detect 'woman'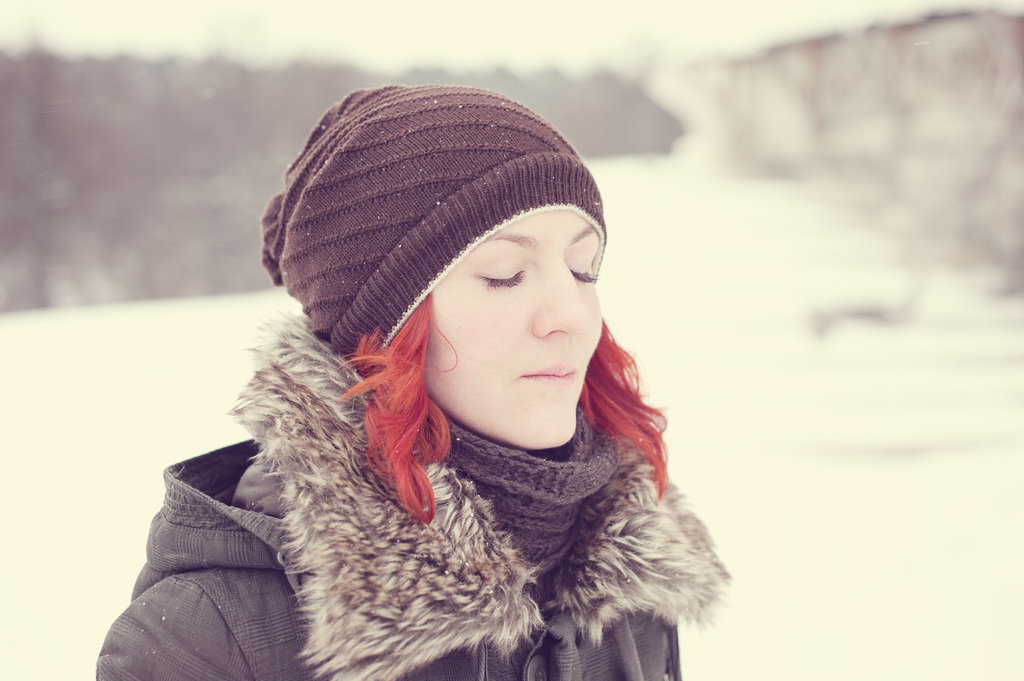
Rect(148, 79, 769, 676)
